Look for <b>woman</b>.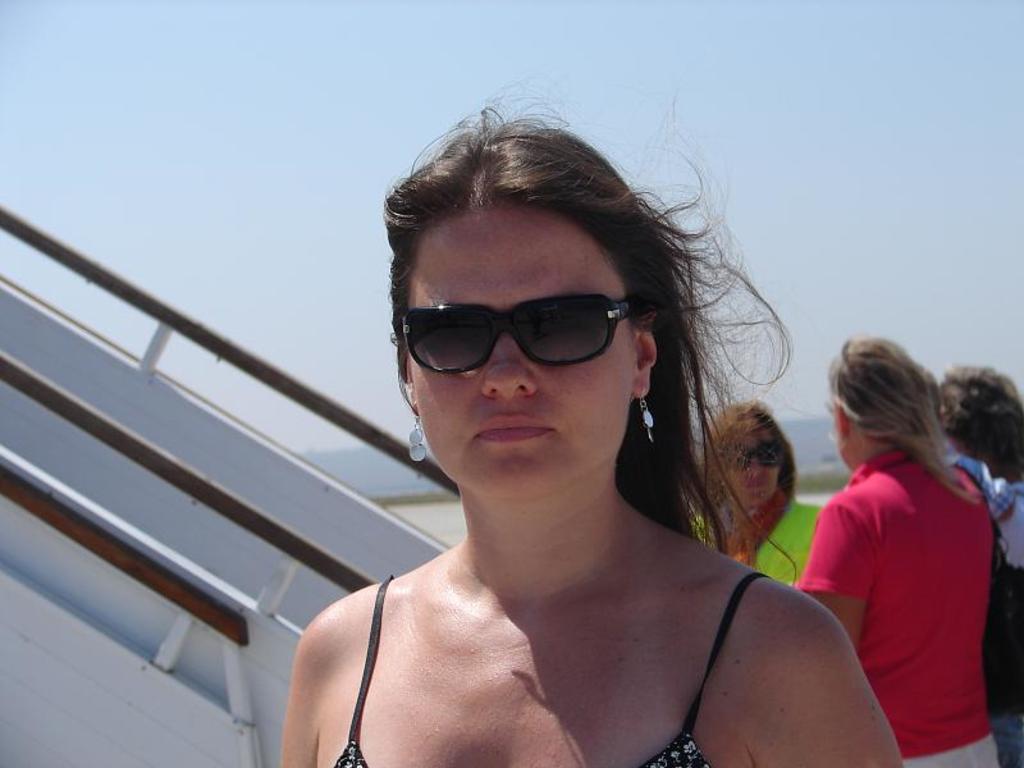
Found: <region>689, 394, 835, 590</region>.
